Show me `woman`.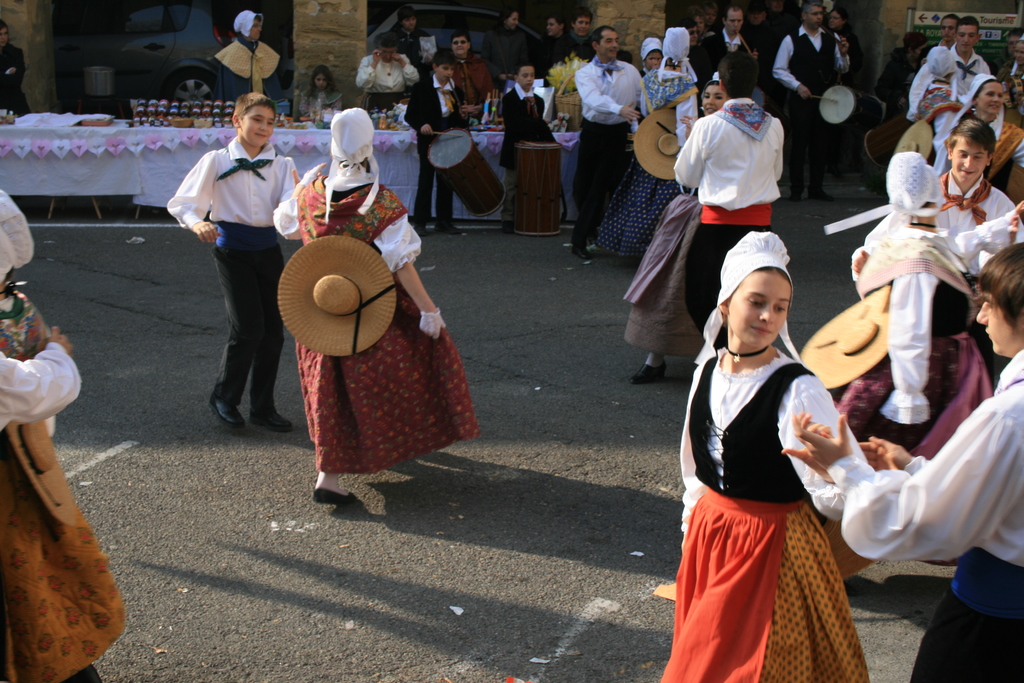
`woman` is here: pyautogui.locateOnScreen(269, 104, 474, 502).
